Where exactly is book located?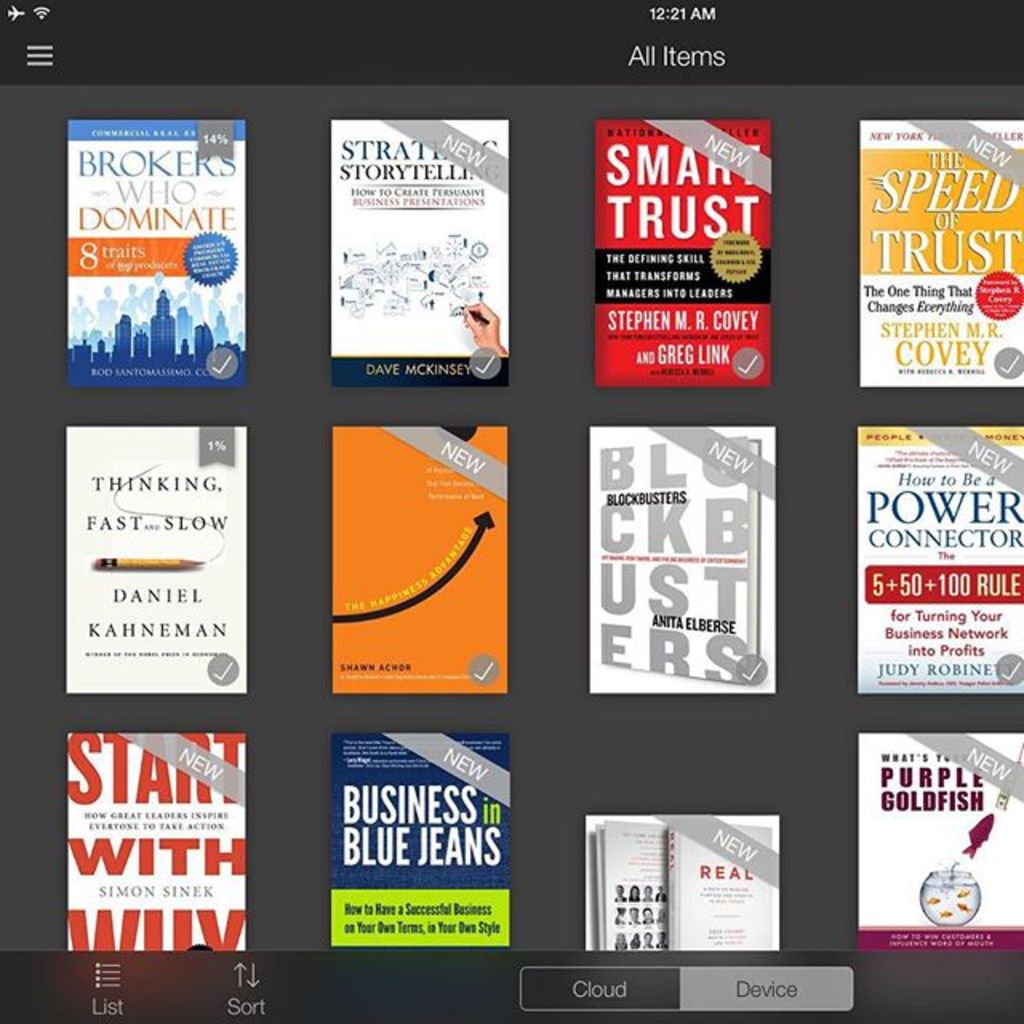
Its bounding box is 58:419:246:698.
